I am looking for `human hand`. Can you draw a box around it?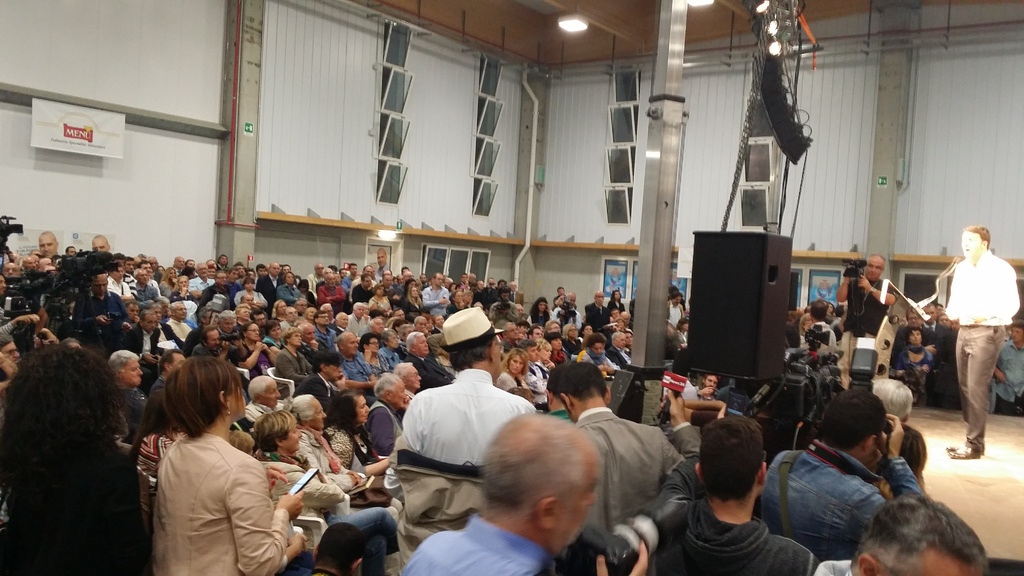
Sure, the bounding box is [179, 284, 189, 296].
